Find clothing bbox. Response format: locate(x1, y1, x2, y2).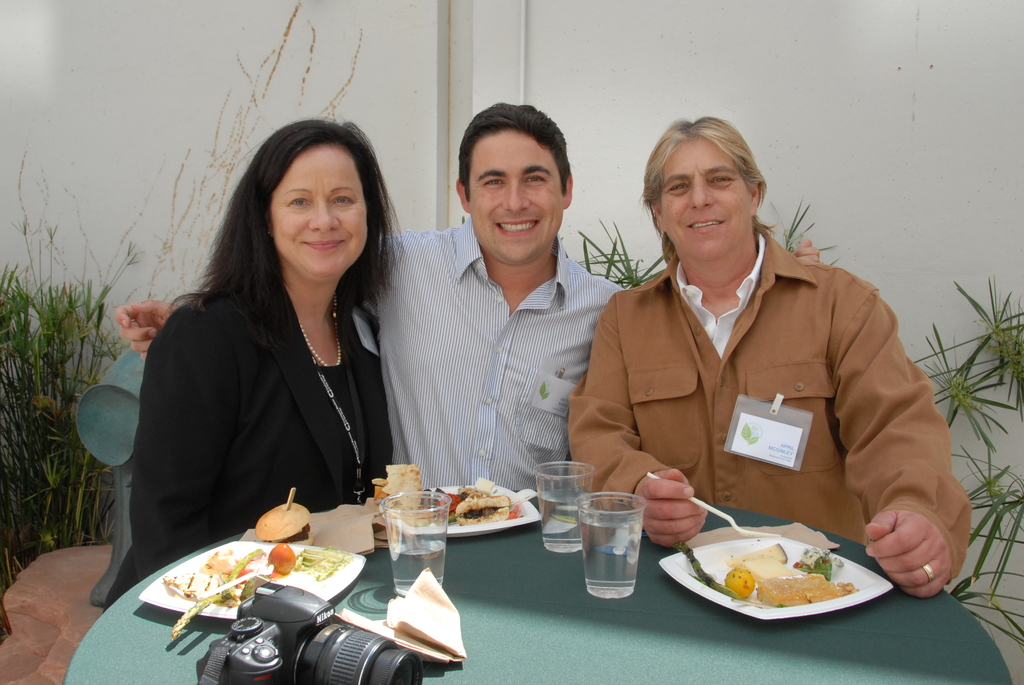
locate(108, 268, 392, 611).
